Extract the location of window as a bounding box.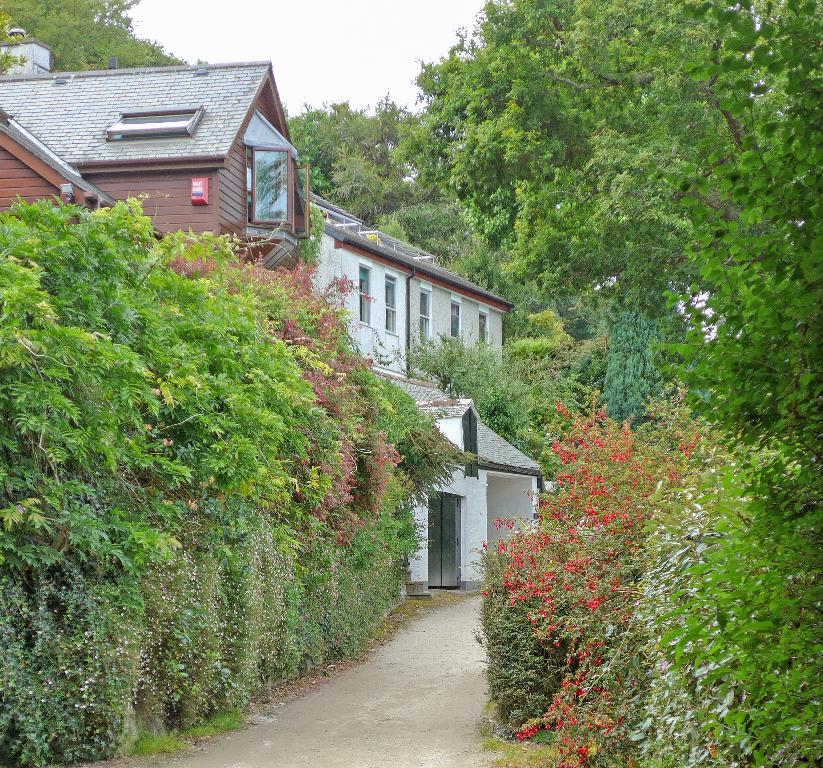
<box>449,290,464,343</box>.
